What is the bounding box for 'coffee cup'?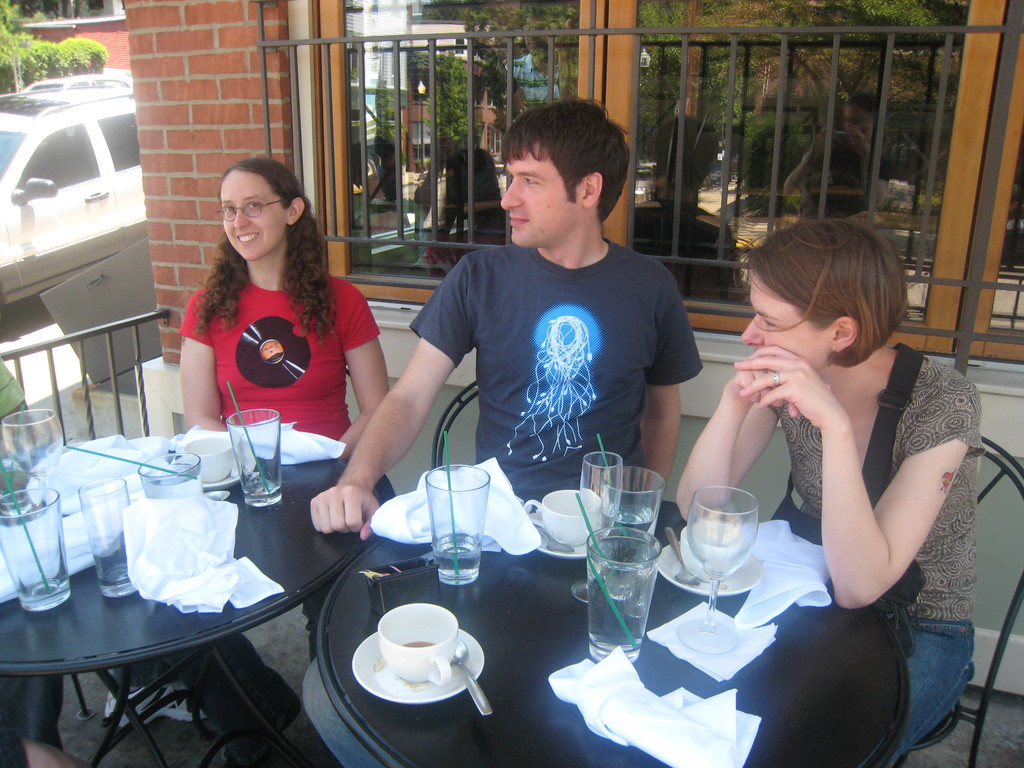
(left=182, top=436, right=242, bottom=481).
